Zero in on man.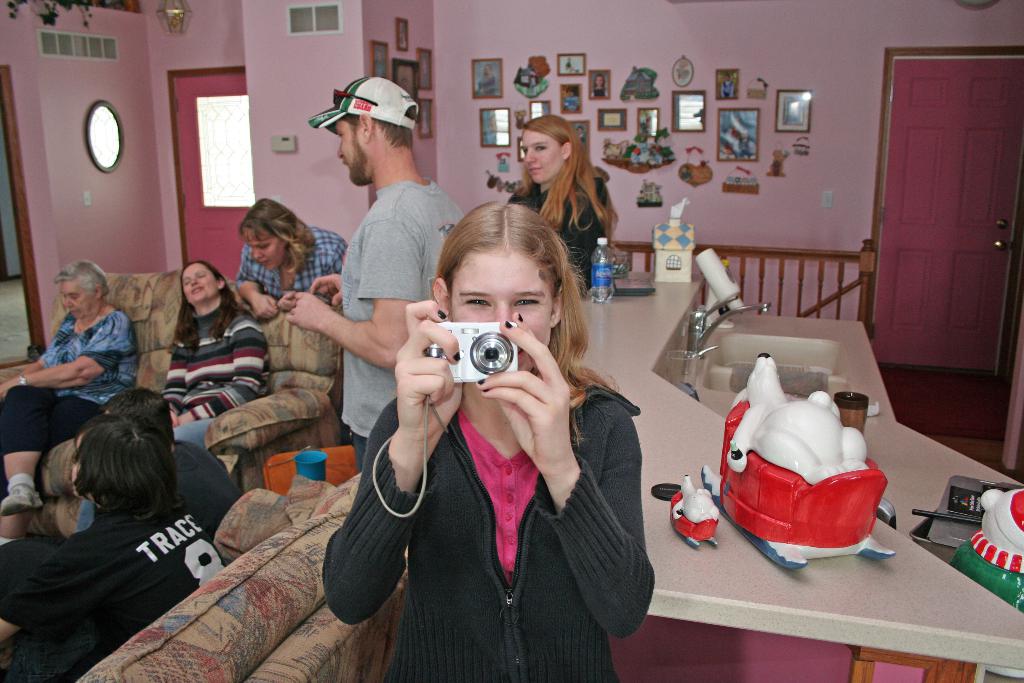
Zeroed in: 101,388,242,540.
